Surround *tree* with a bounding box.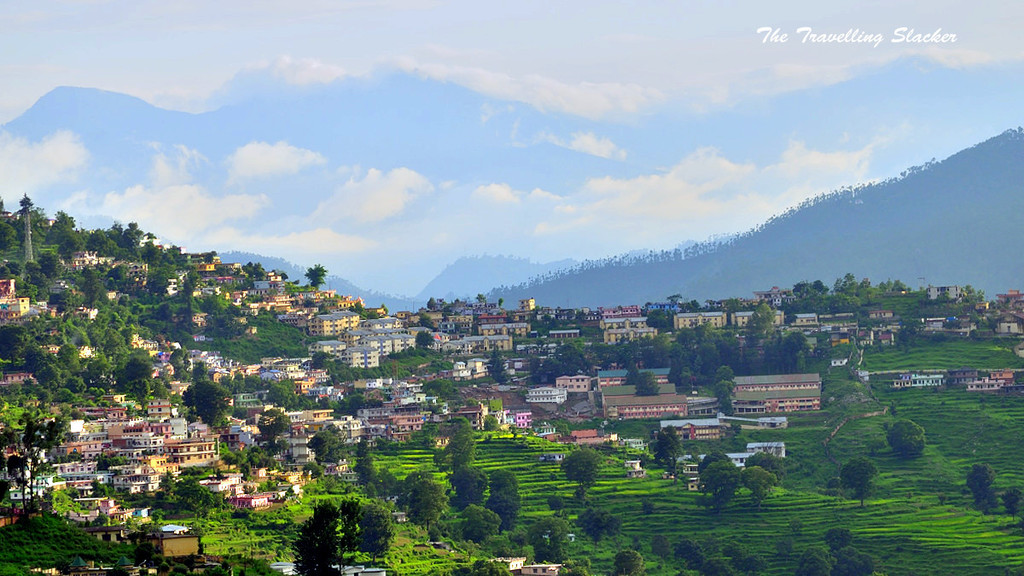
<bbox>393, 465, 427, 512</bbox>.
